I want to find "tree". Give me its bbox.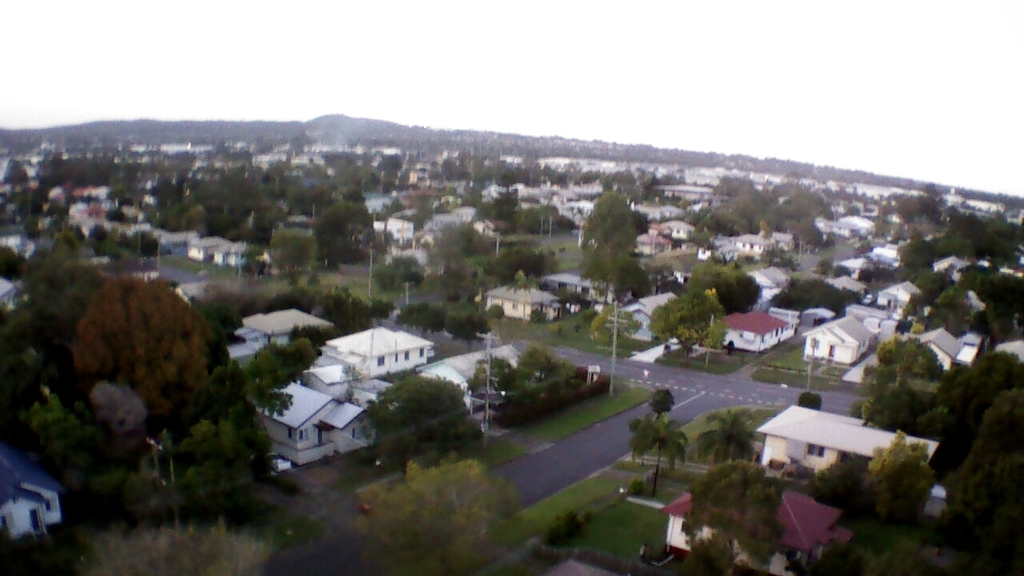
(647,385,681,421).
